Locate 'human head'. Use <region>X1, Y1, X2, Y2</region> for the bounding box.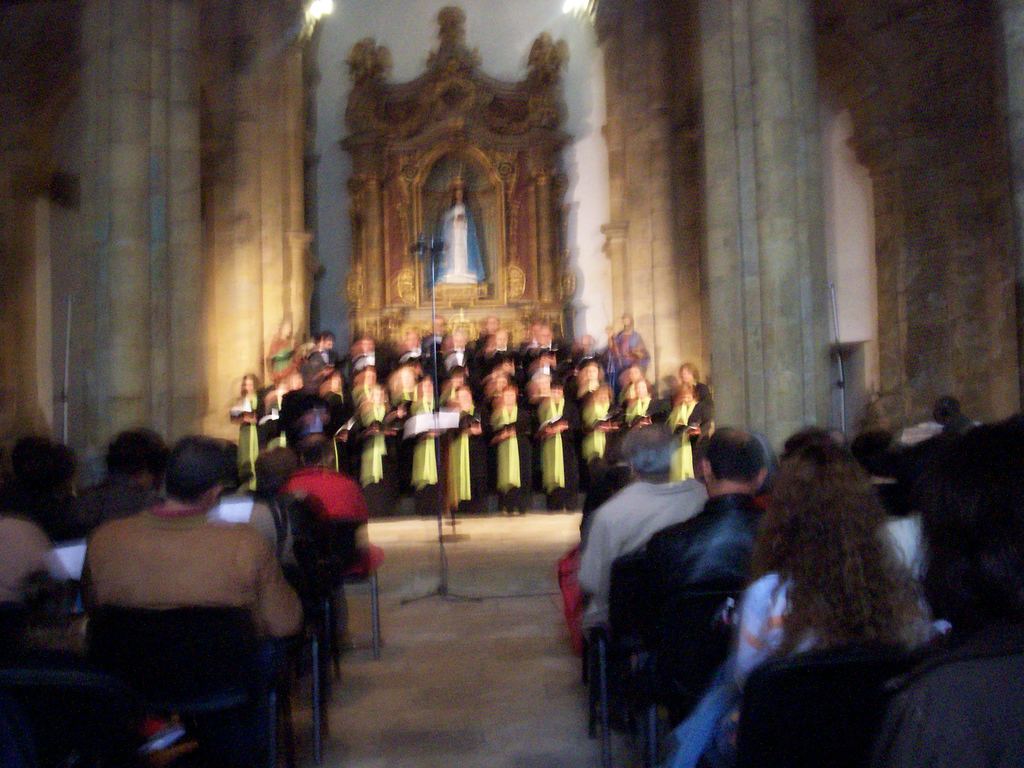
<region>617, 422, 676, 482</region>.
